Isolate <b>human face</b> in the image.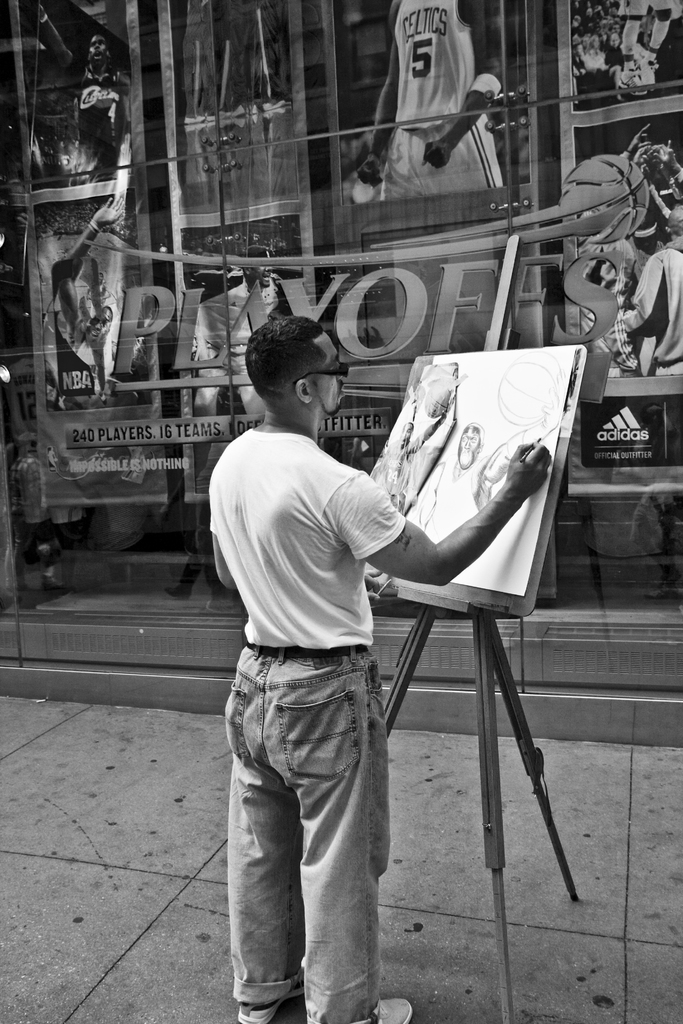
Isolated region: locate(576, 44, 585, 58).
